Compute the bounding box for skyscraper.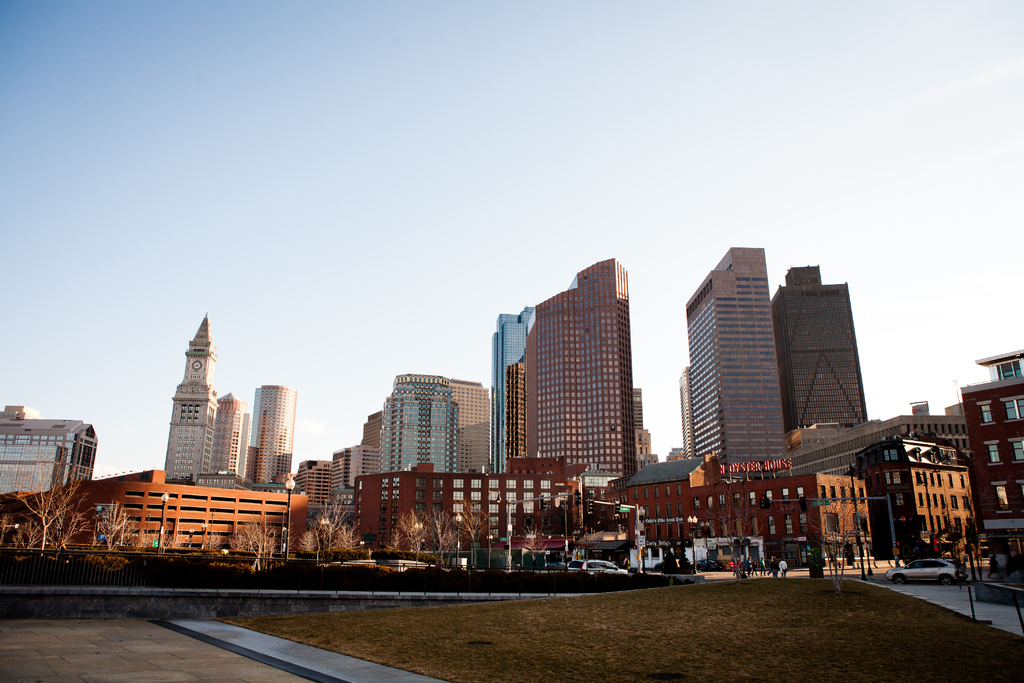
(301, 366, 498, 525).
